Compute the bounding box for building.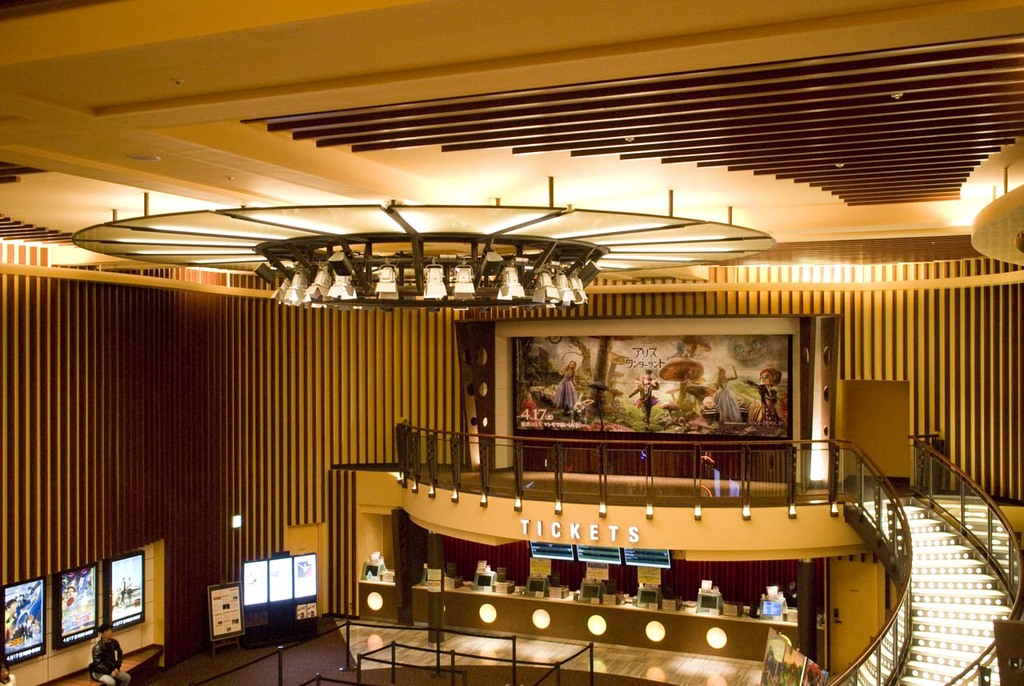
<bbox>0, 0, 1023, 685</bbox>.
